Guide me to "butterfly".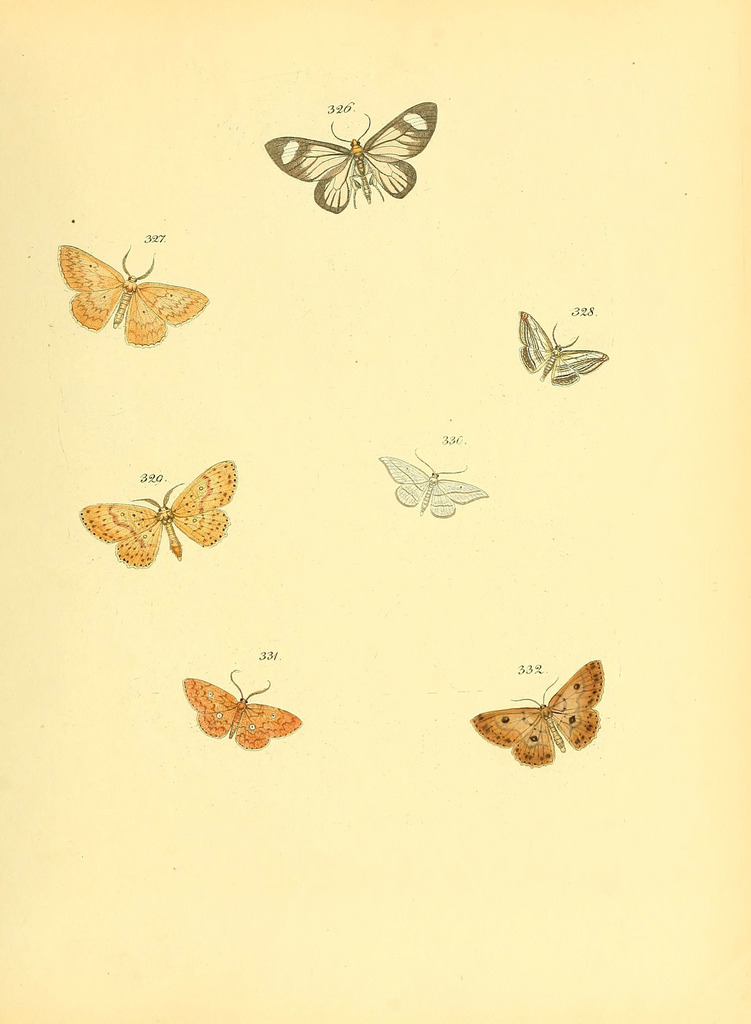
Guidance: pyautogui.locateOnScreen(468, 664, 610, 767).
